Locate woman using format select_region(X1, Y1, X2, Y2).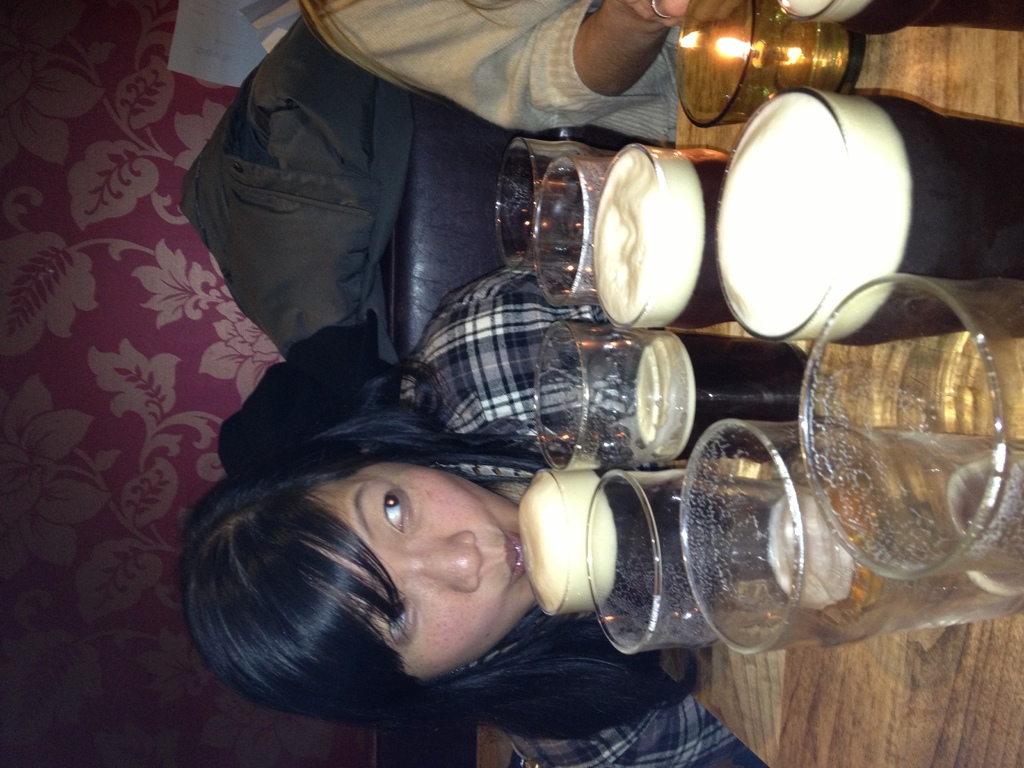
select_region(176, 261, 755, 767).
